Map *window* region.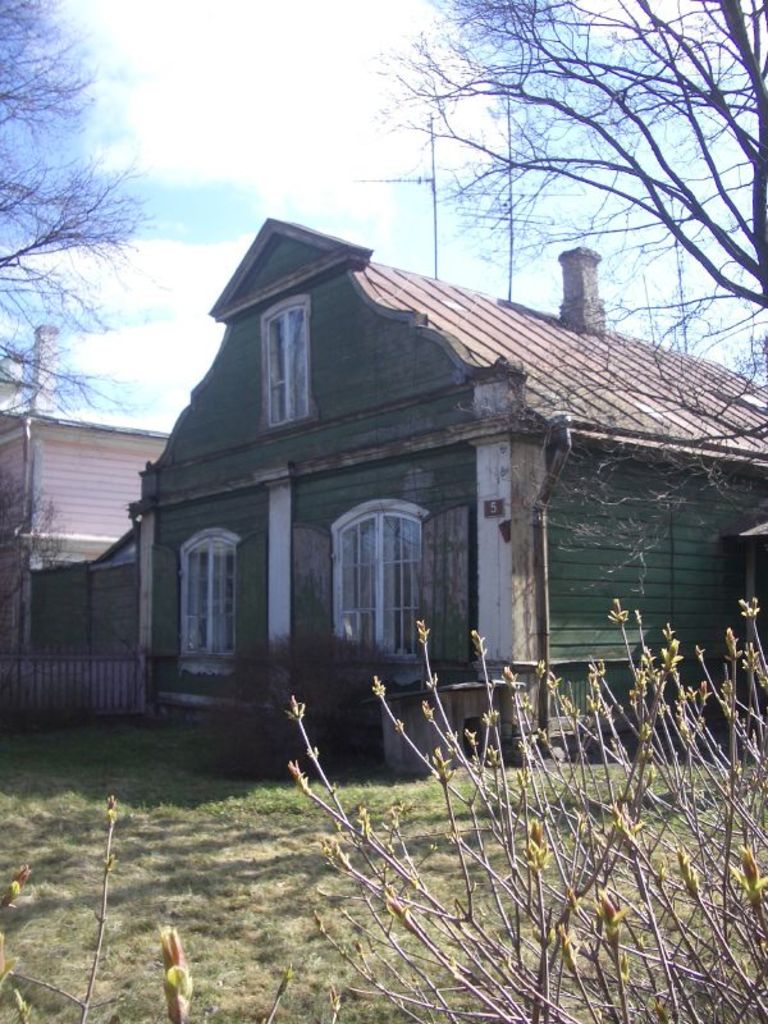
Mapped to pyautogui.locateOnScreen(178, 506, 232, 659).
